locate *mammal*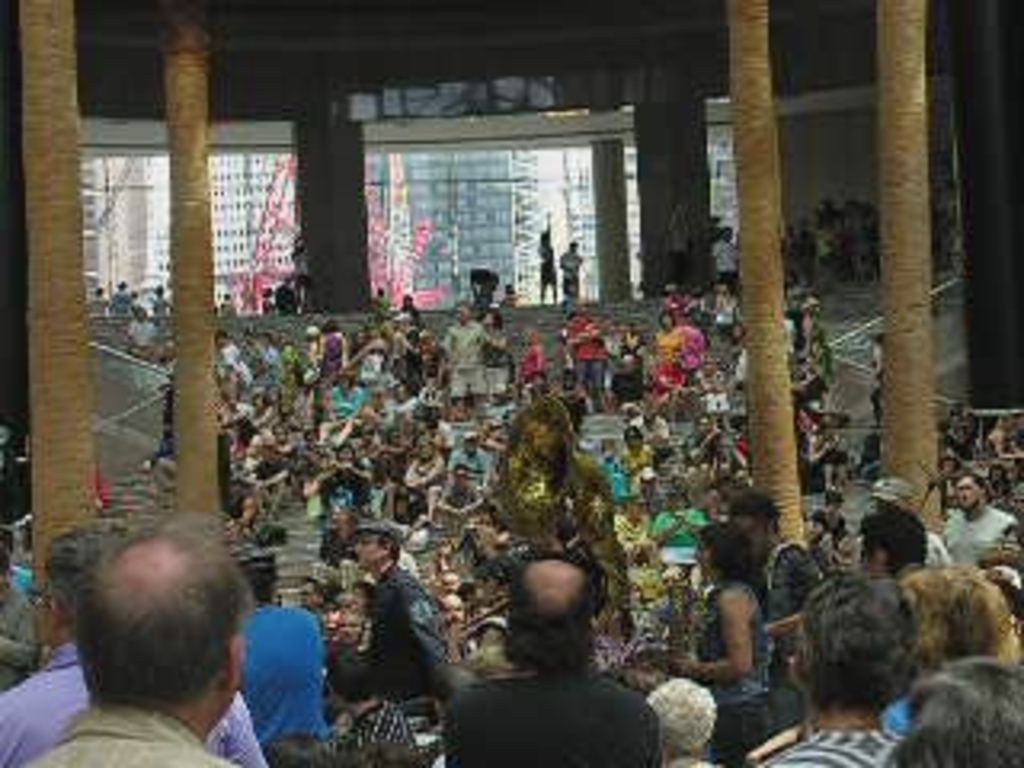
<box>259,285,278,310</box>
